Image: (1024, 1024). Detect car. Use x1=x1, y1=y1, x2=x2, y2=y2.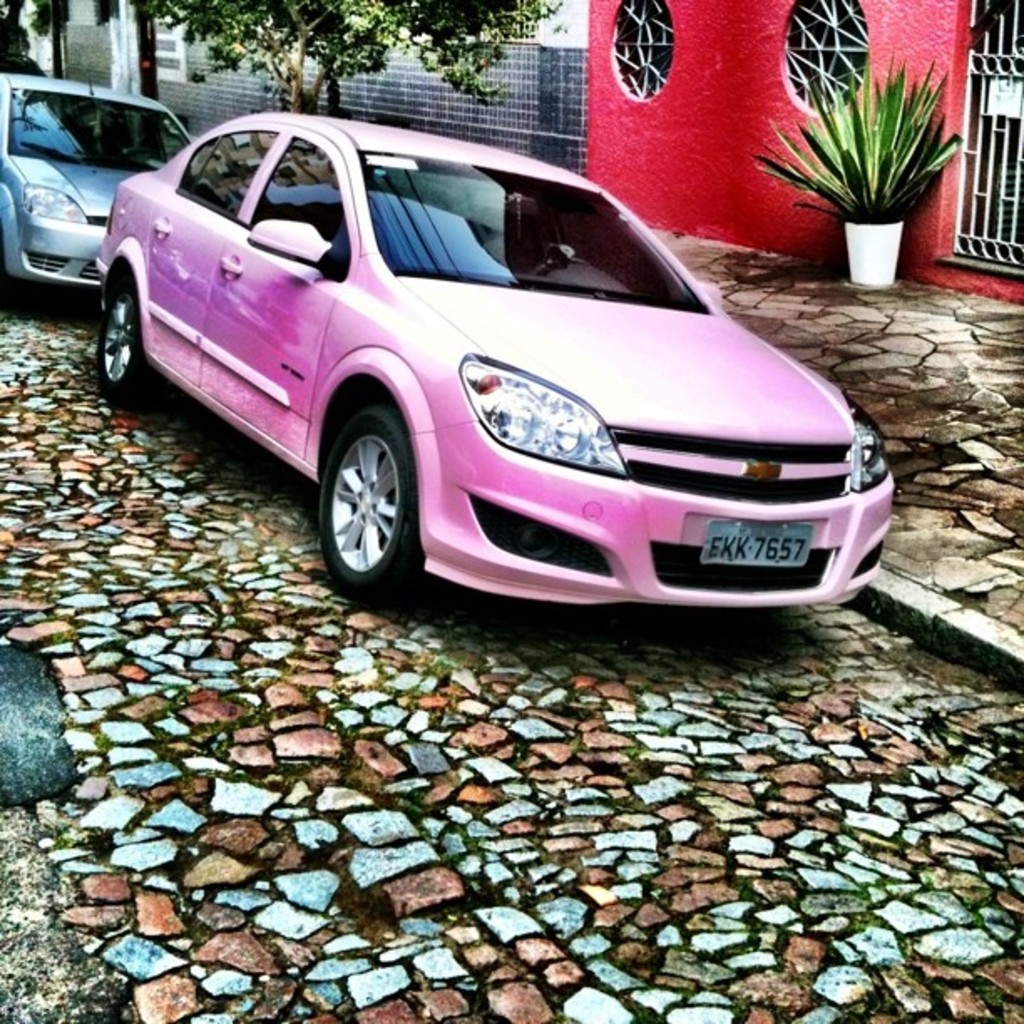
x1=92, y1=105, x2=872, y2=629.
